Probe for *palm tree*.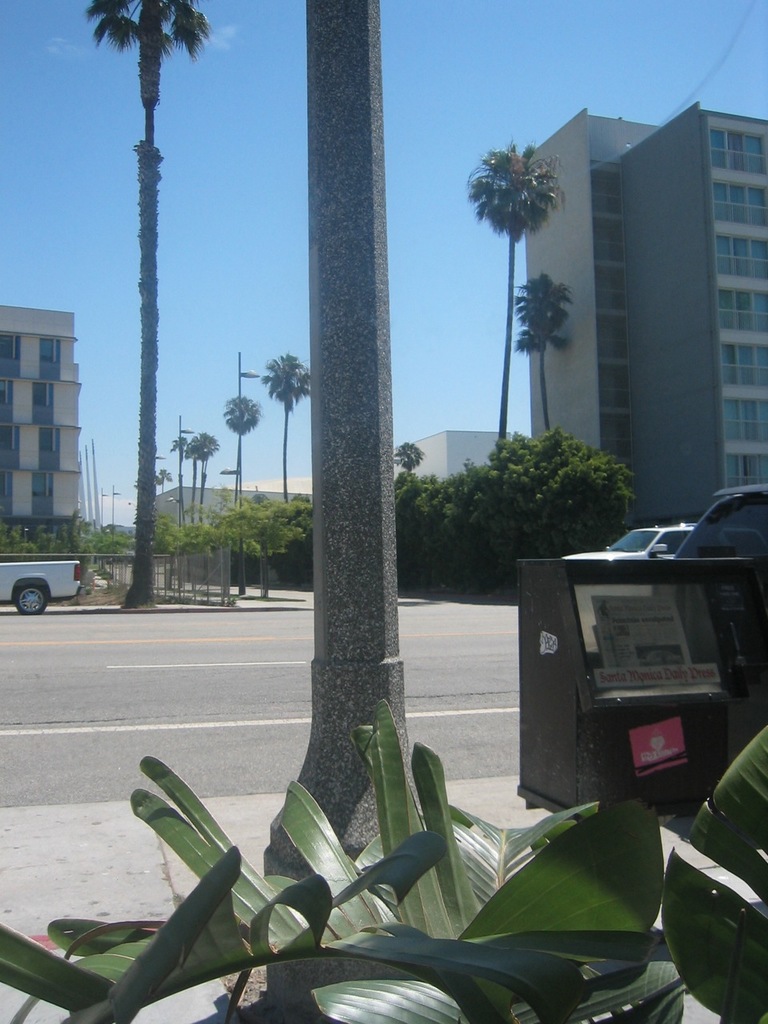
Probe result: region(176, 426, 224, 526).
